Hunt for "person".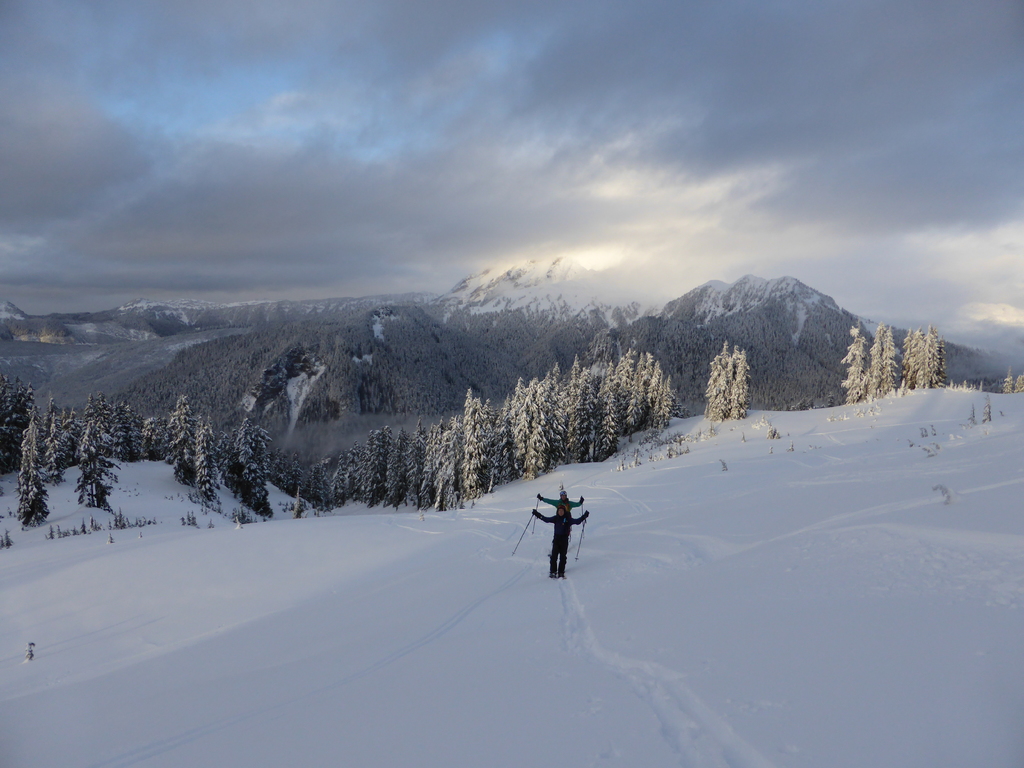
Hunted down at <box>536,491,584,557</box>.
